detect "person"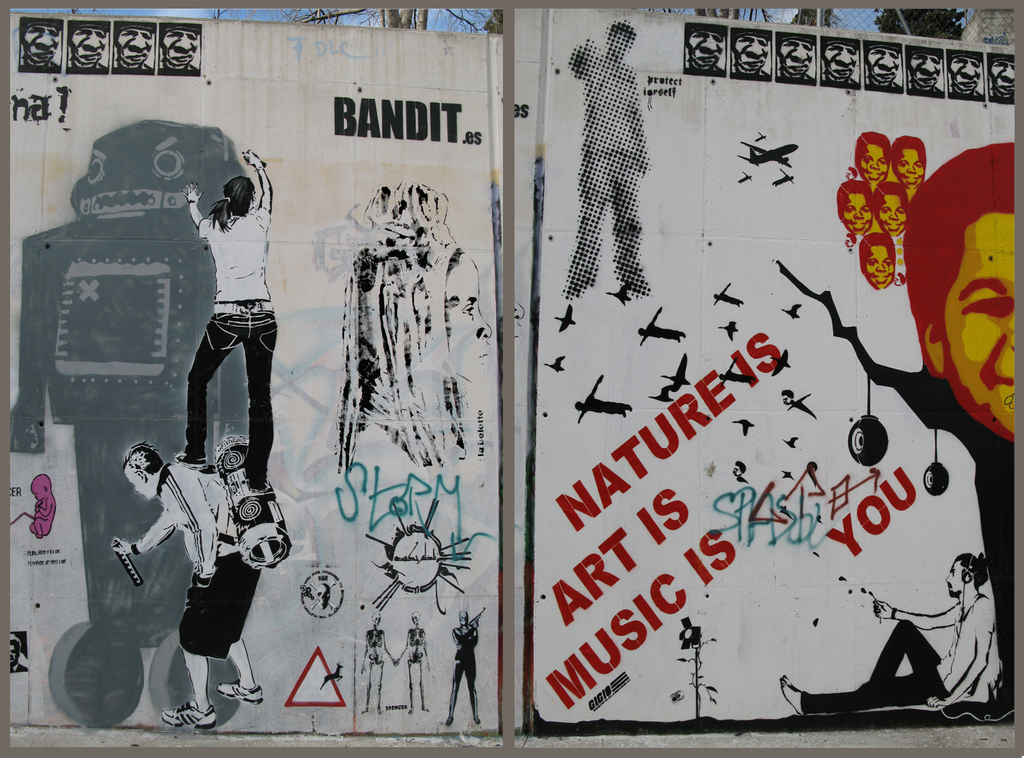
box(108, 441, 266, 724)
